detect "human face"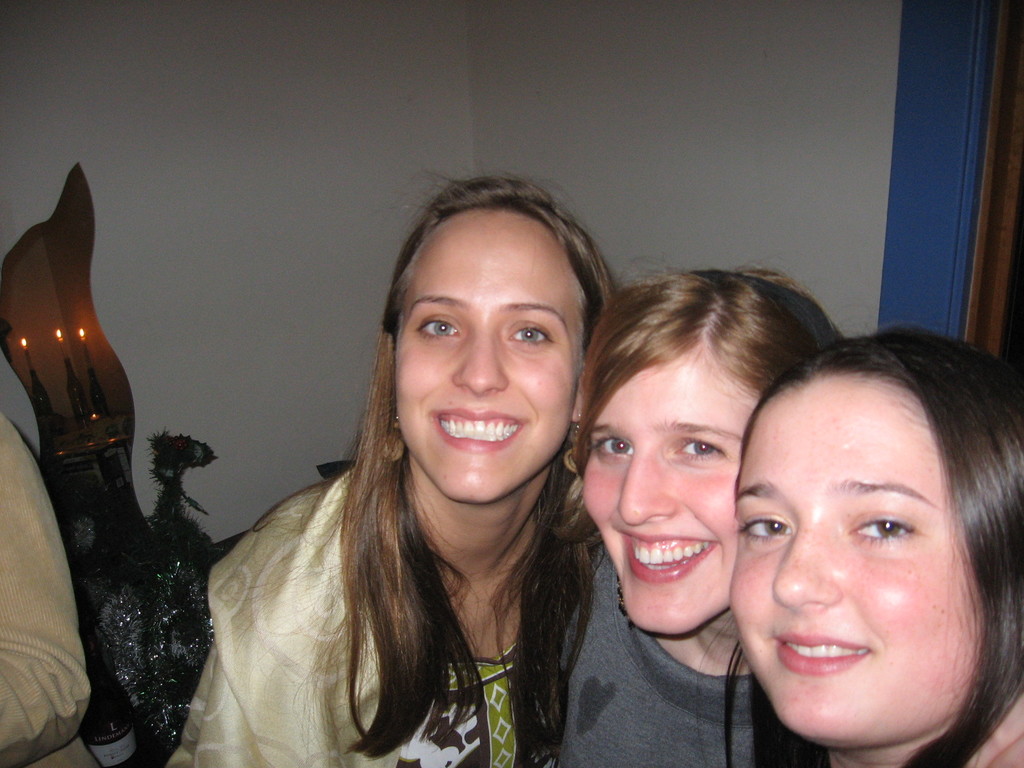
bbox=[386, 210, 582, 506]
